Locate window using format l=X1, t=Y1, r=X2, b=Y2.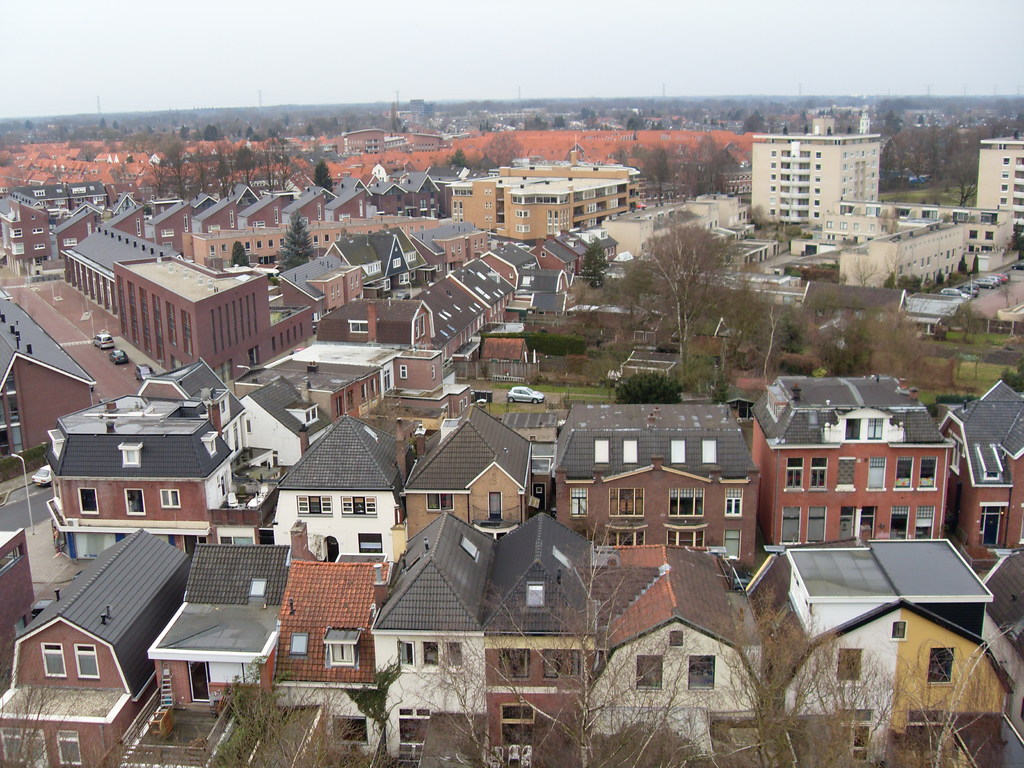
l=898, t=457, r=911, b=488.
